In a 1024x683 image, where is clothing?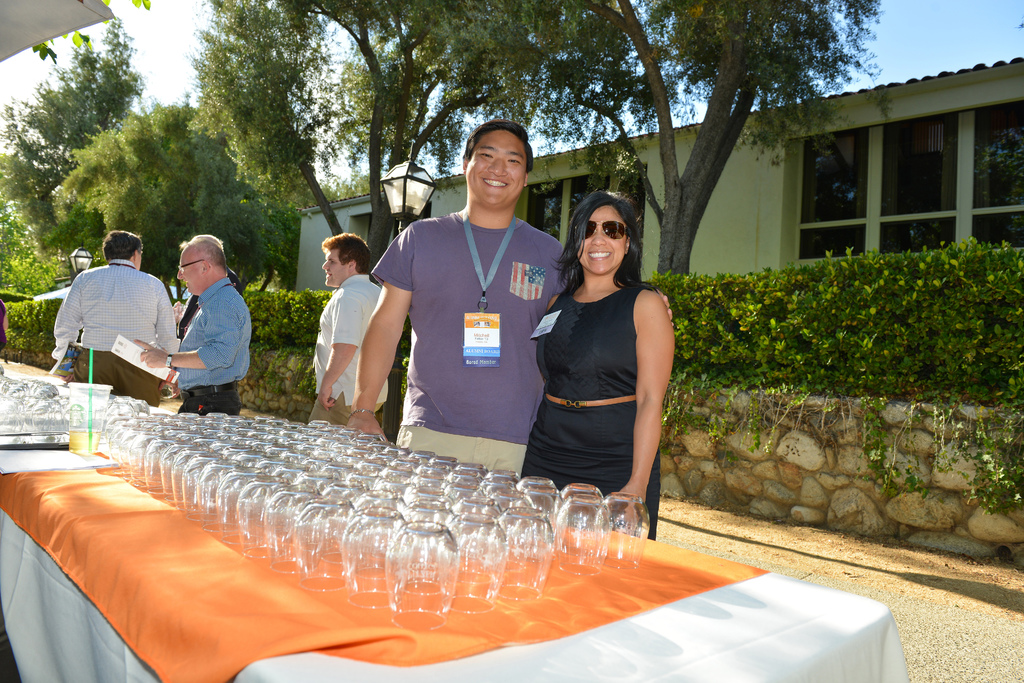
locate(518, 278, 669, 533).
